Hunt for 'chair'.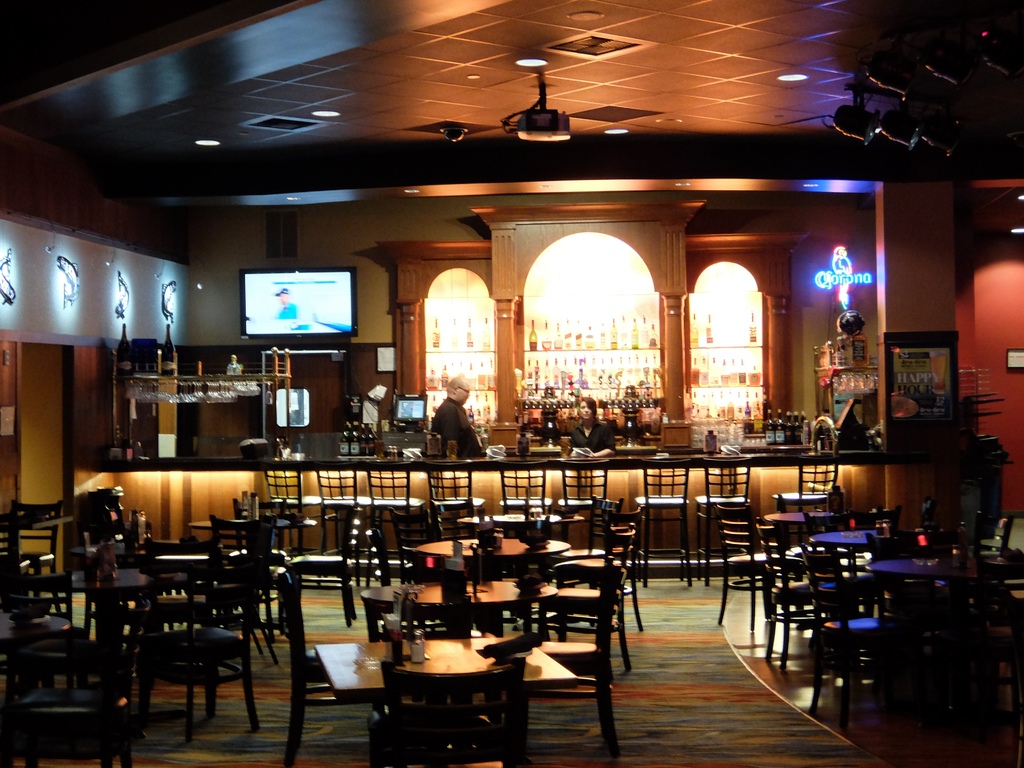
Hunted down at <region>256, 459, 321, 543</region>.
